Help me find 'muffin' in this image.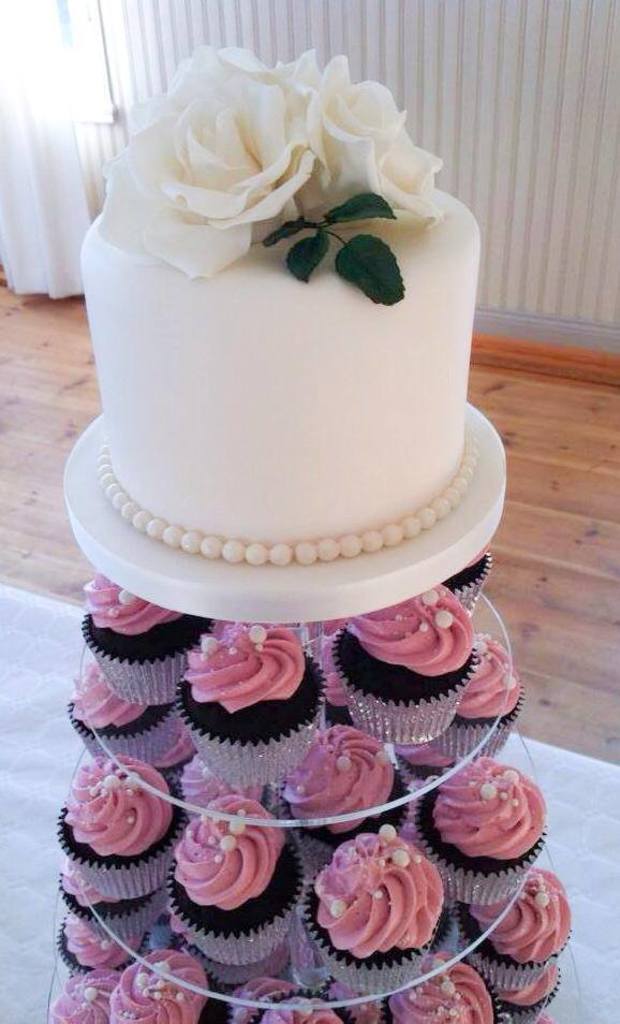
Found it: x1=327 y1=591 x2=473 y2=748.
